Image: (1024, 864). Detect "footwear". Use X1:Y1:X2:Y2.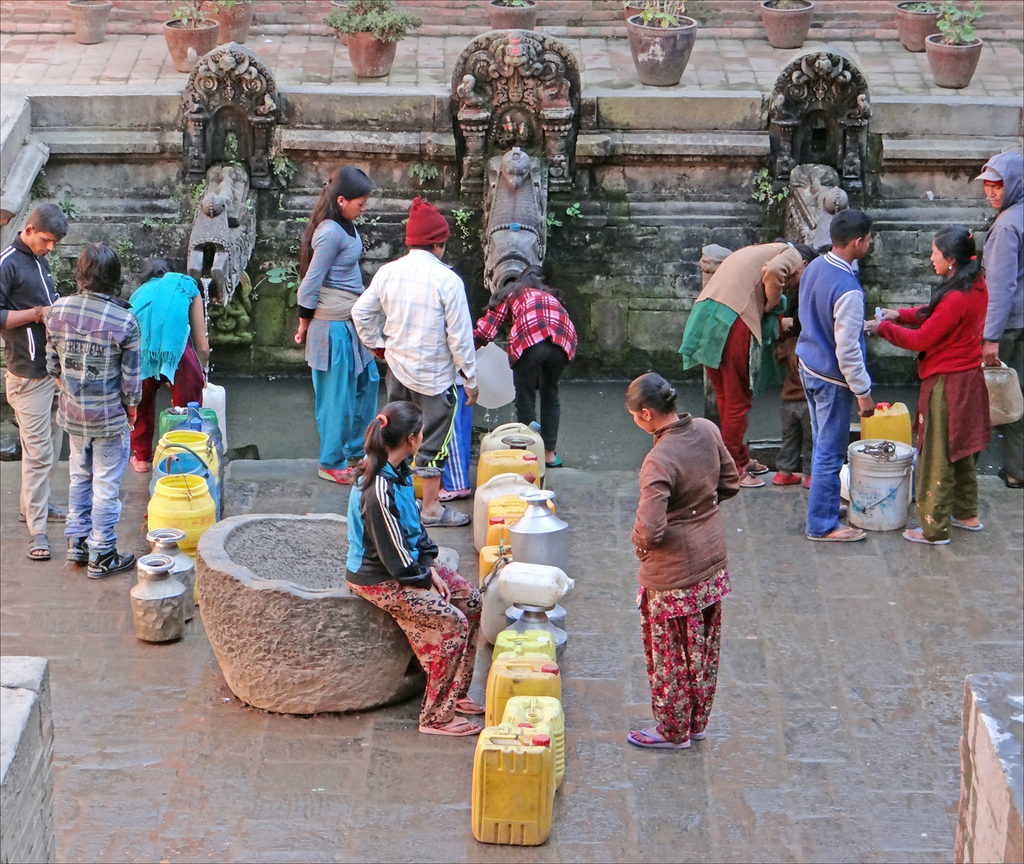
29:532:53:559.
